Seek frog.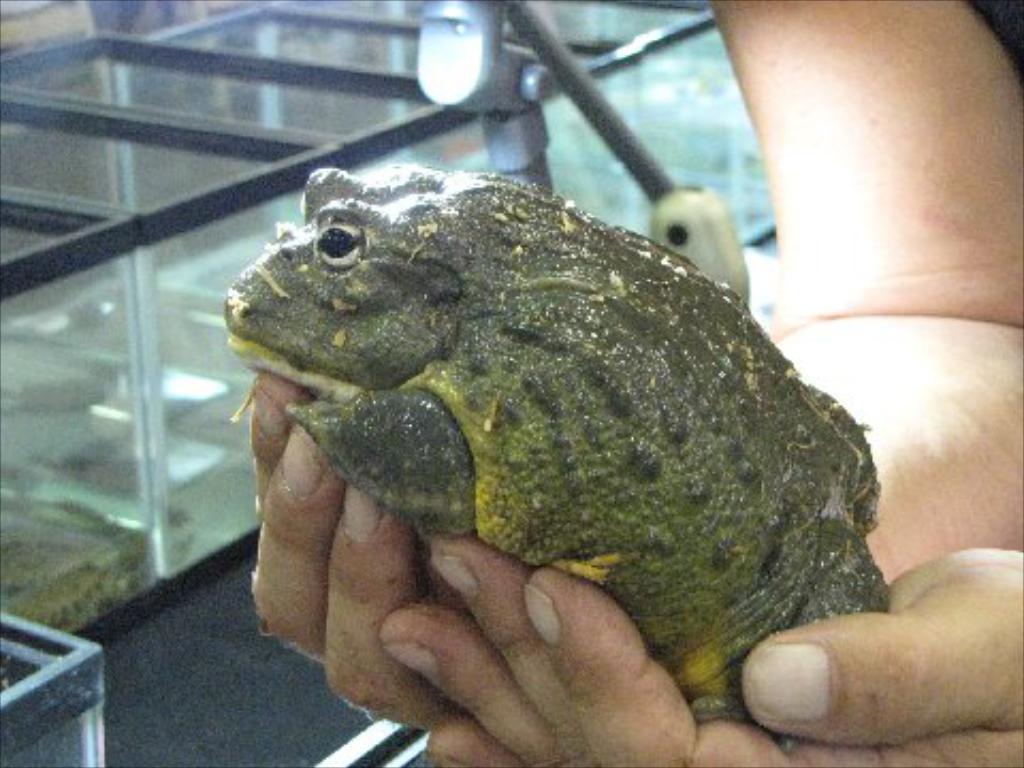
[222, 162, 890, 751].
